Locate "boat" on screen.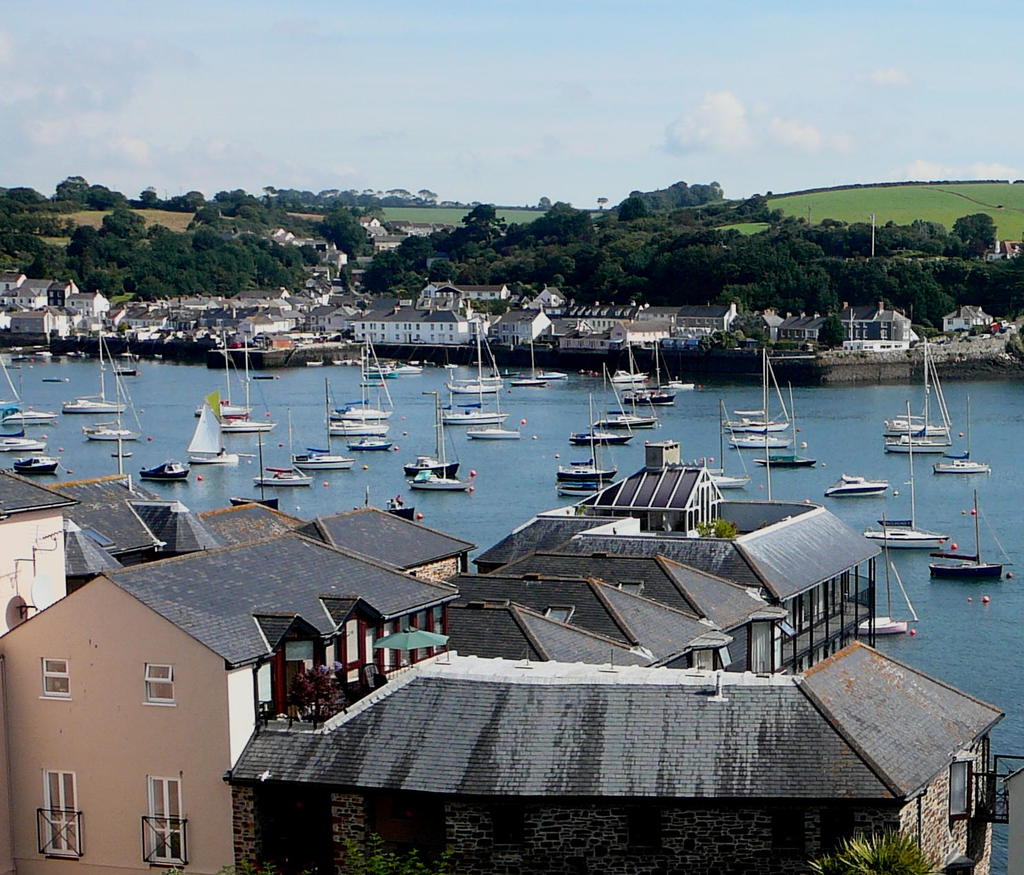
On screen at bbox=[505, 344, 544, 388].
